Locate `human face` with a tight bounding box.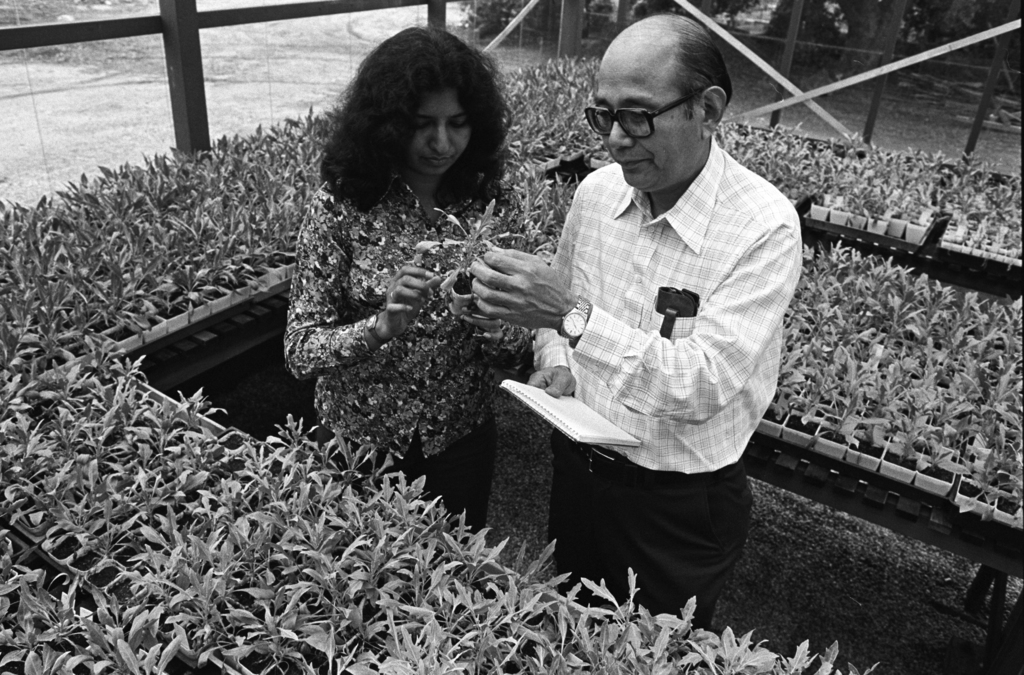
left=591, top=50, right=698, bottom=198.
